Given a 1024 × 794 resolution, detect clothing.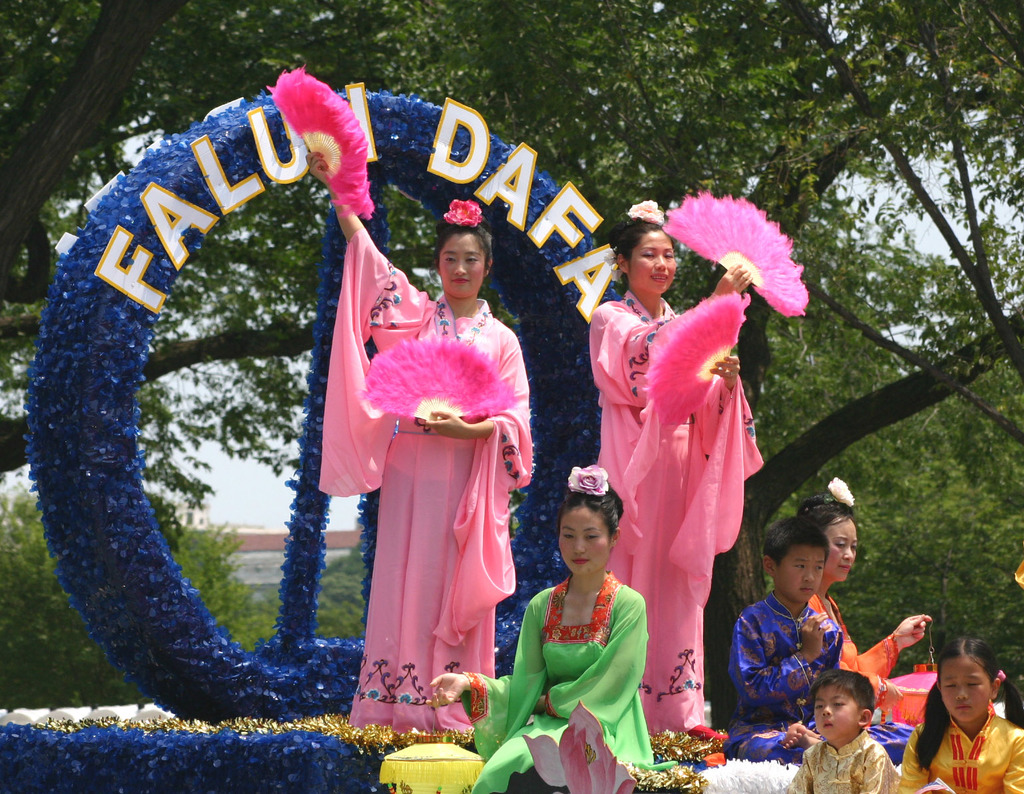
804/590/997/725.
